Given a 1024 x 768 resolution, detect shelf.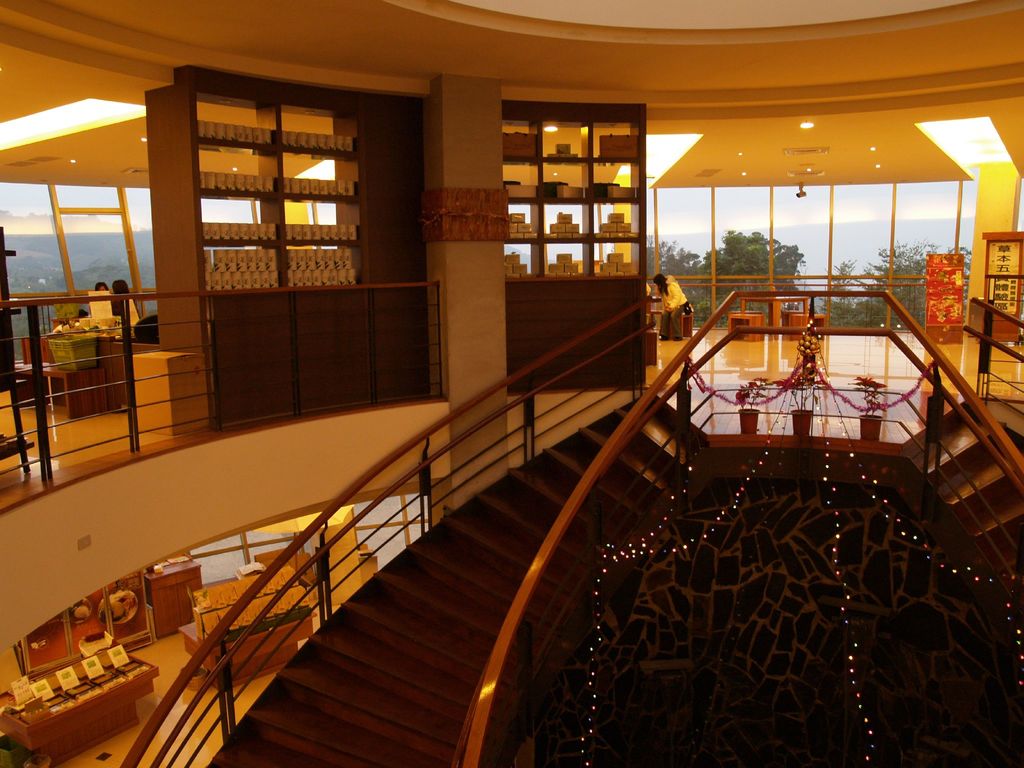
[x1=282, y1=113, x2=353, y2=145].
